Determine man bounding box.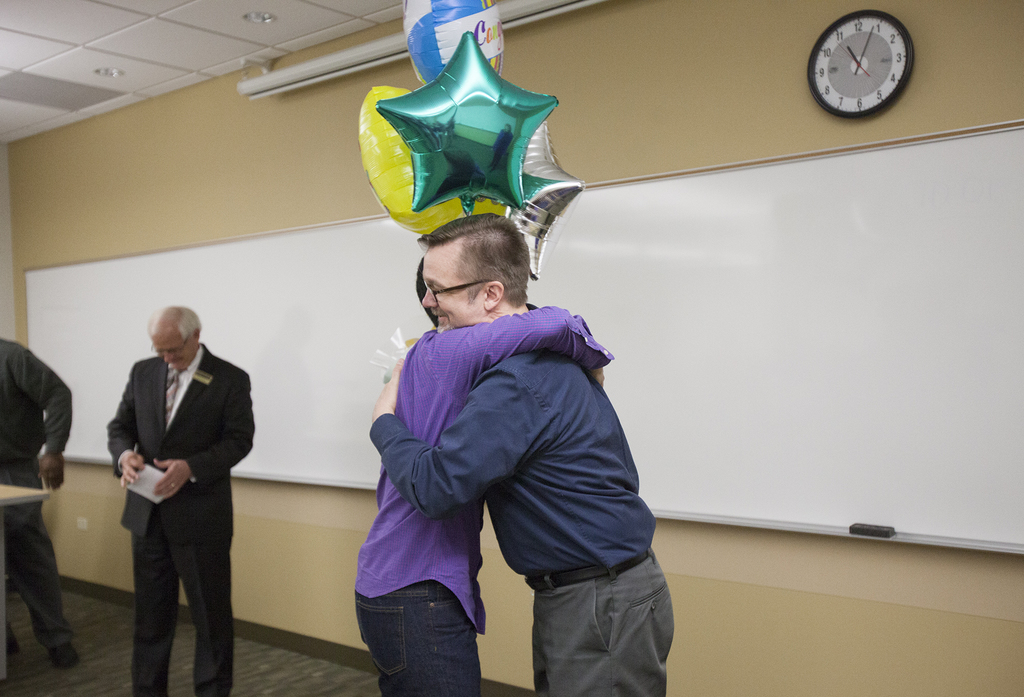
Determined: bbox=[354, 250, 612, 696].
